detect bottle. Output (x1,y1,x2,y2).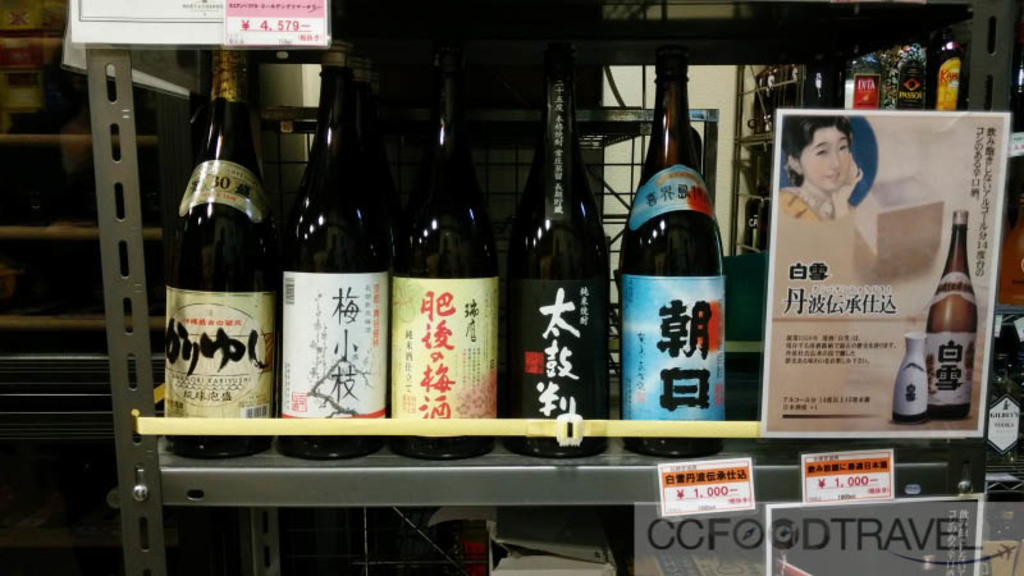
(161,49,275,461).
